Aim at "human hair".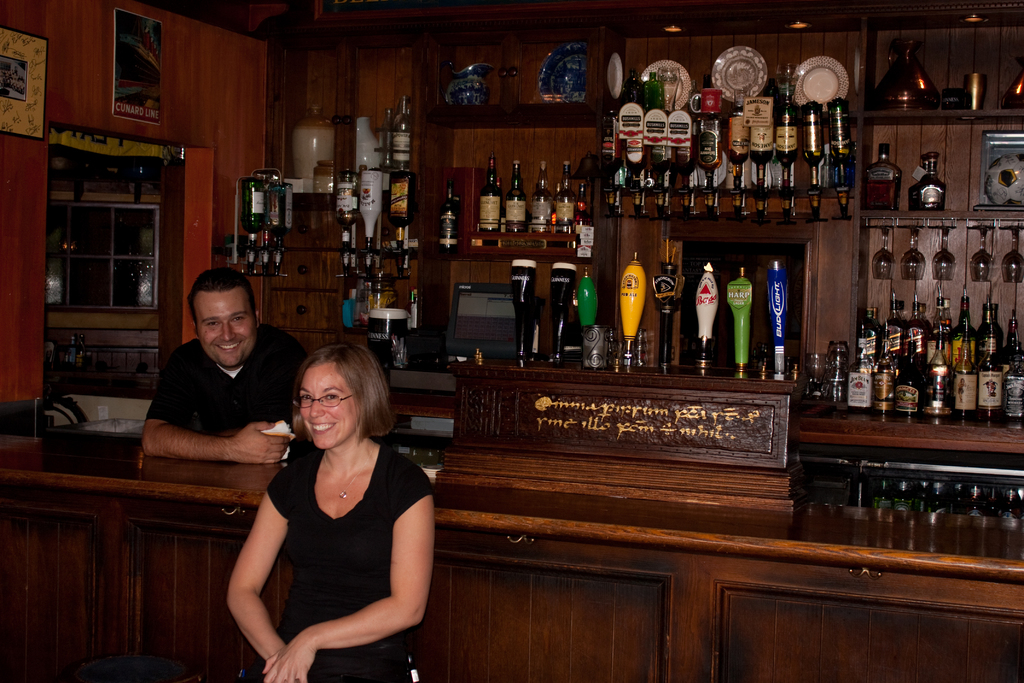
Aimed at x1=186 y1=267 x2=259 y2=331.
